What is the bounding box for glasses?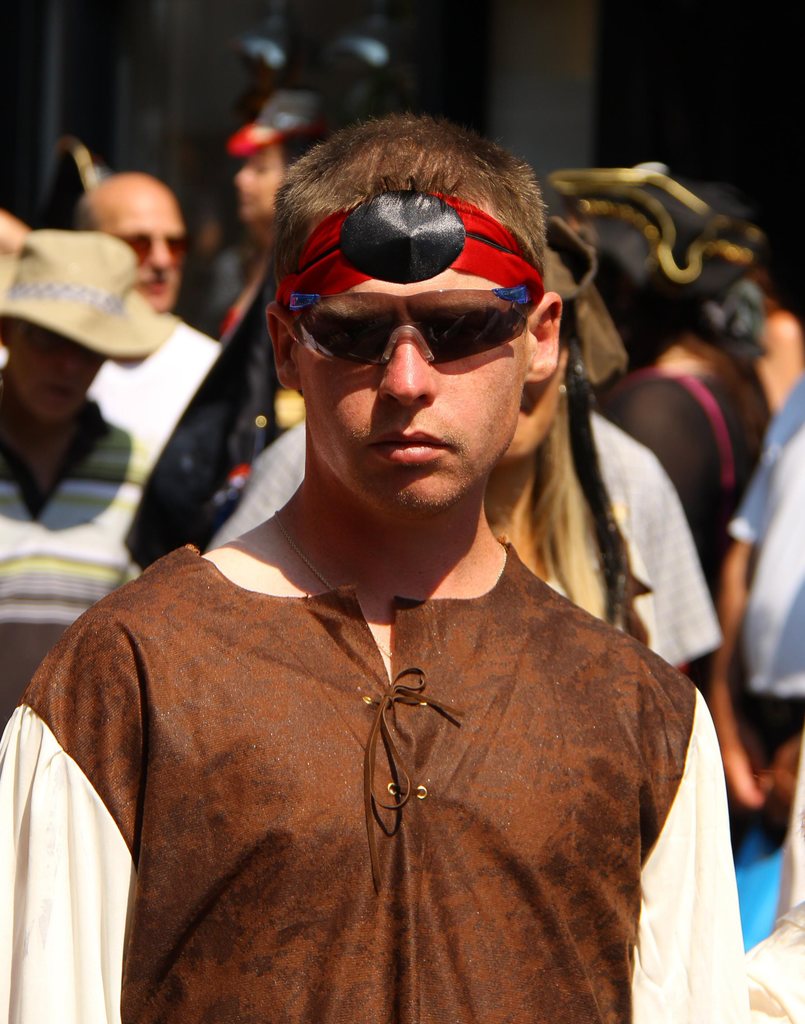
rect(273, 279, 535, 376).
